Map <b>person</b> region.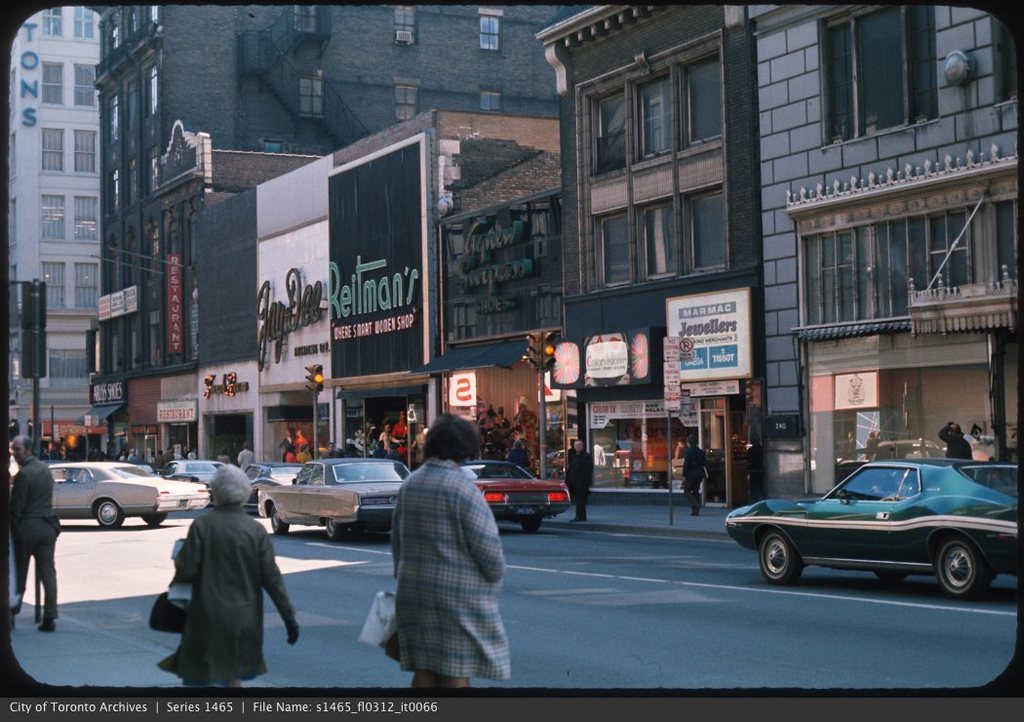
Mapped to pyautogui.locateOnScreen(934, 420, 975, 462).
